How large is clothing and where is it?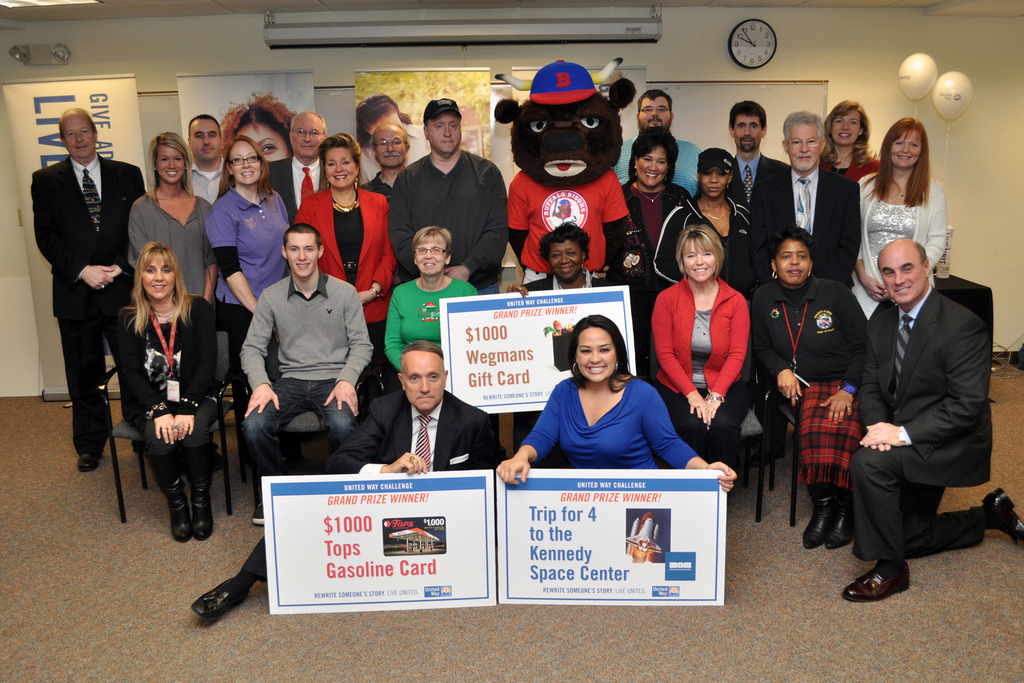
Bounding box: crop(362, 156, 412, 265).
